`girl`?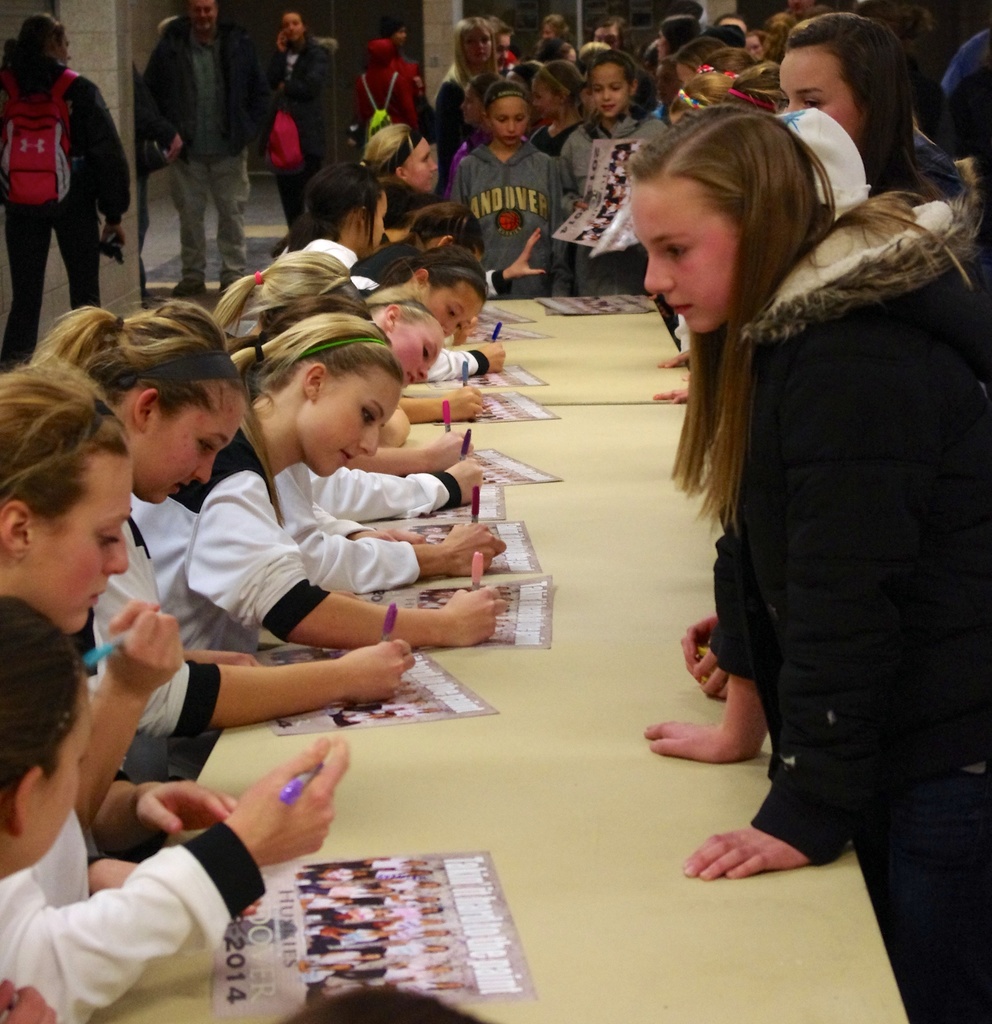
{"left": 531, "top": 59, "right": 584, "bottom": 163}
